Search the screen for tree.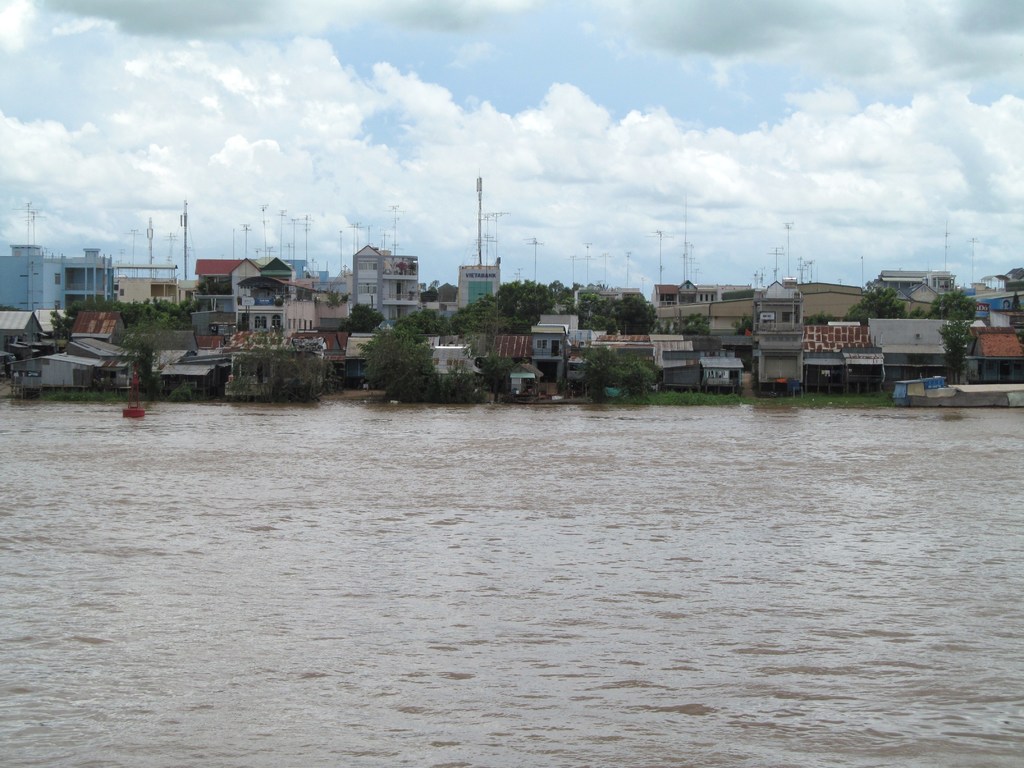
Found at (422,289,438,303).
